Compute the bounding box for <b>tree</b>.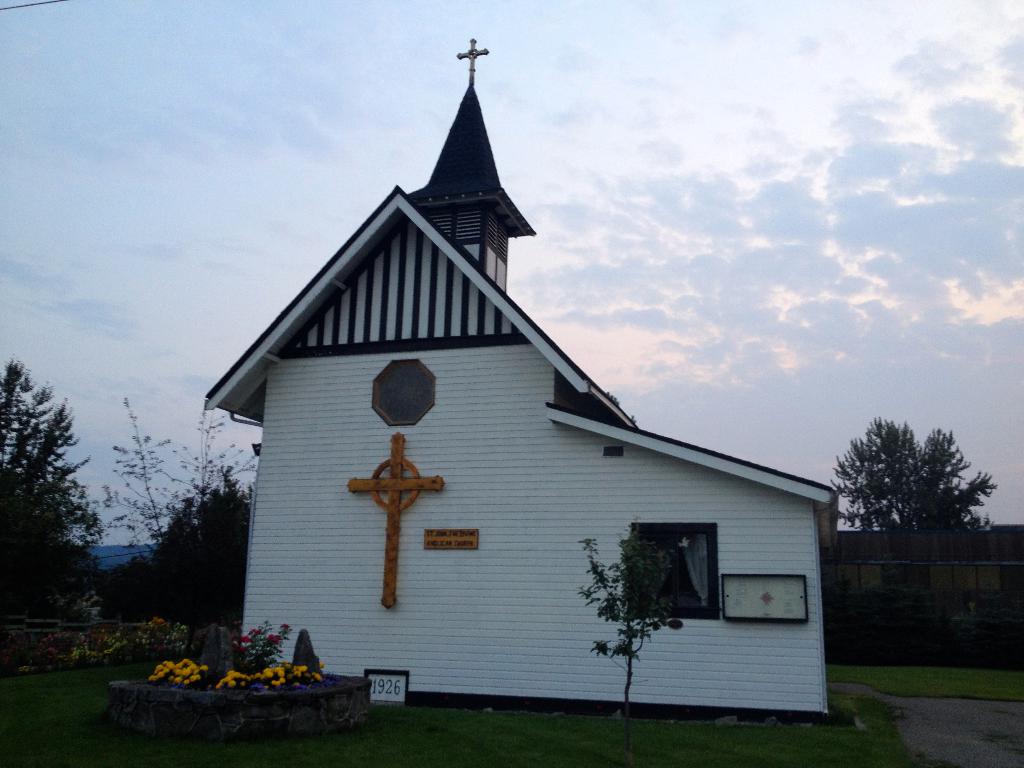
[137,470,243,636].
